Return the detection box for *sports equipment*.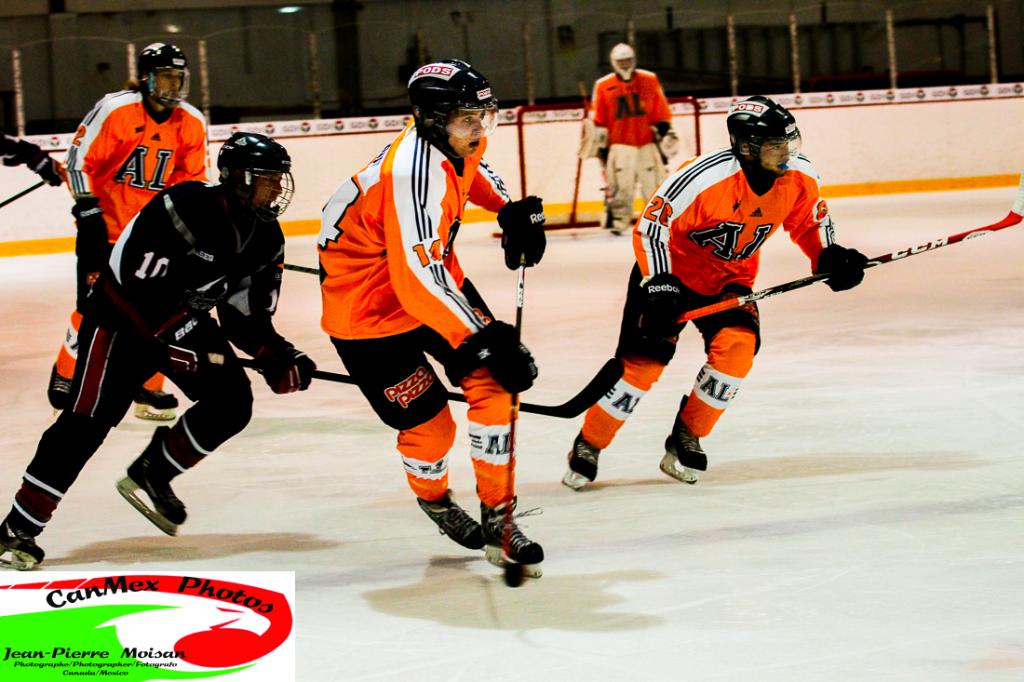
[26,153,70,188].
